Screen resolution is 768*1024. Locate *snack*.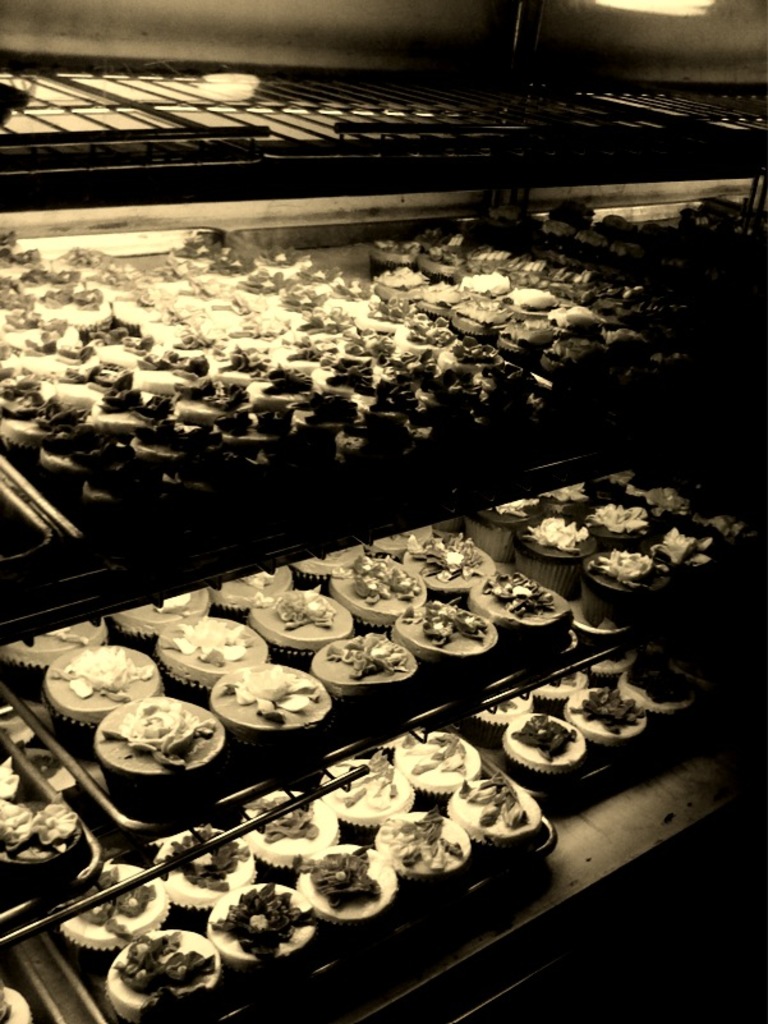
55/656/170/718.
